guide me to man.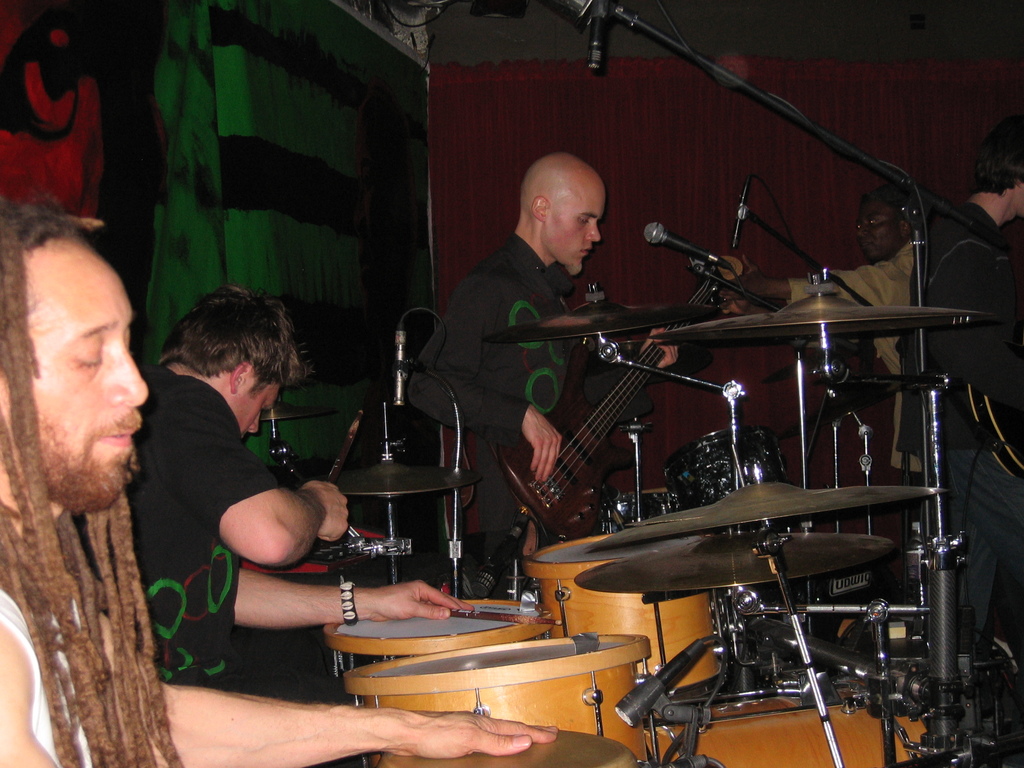
Guidance: x1=896, y1=122, x2=1023, y2=740.
